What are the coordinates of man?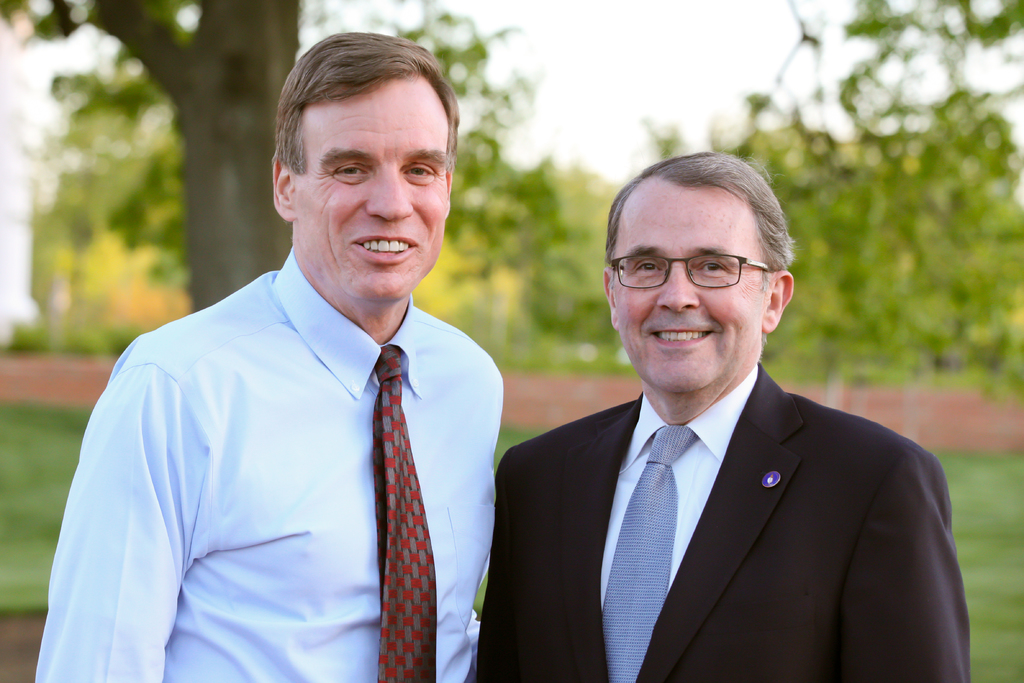
[left=471, top=151, right=972, bottom=682].
